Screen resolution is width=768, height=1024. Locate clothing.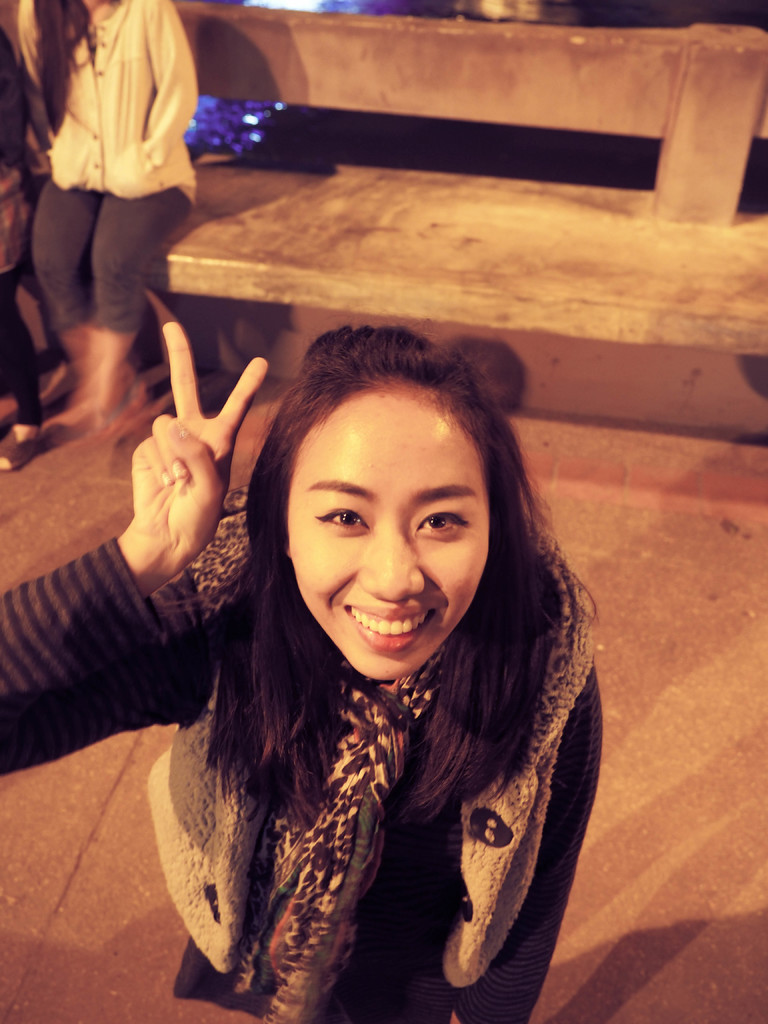
Rect(26, 0, 203, 344).
